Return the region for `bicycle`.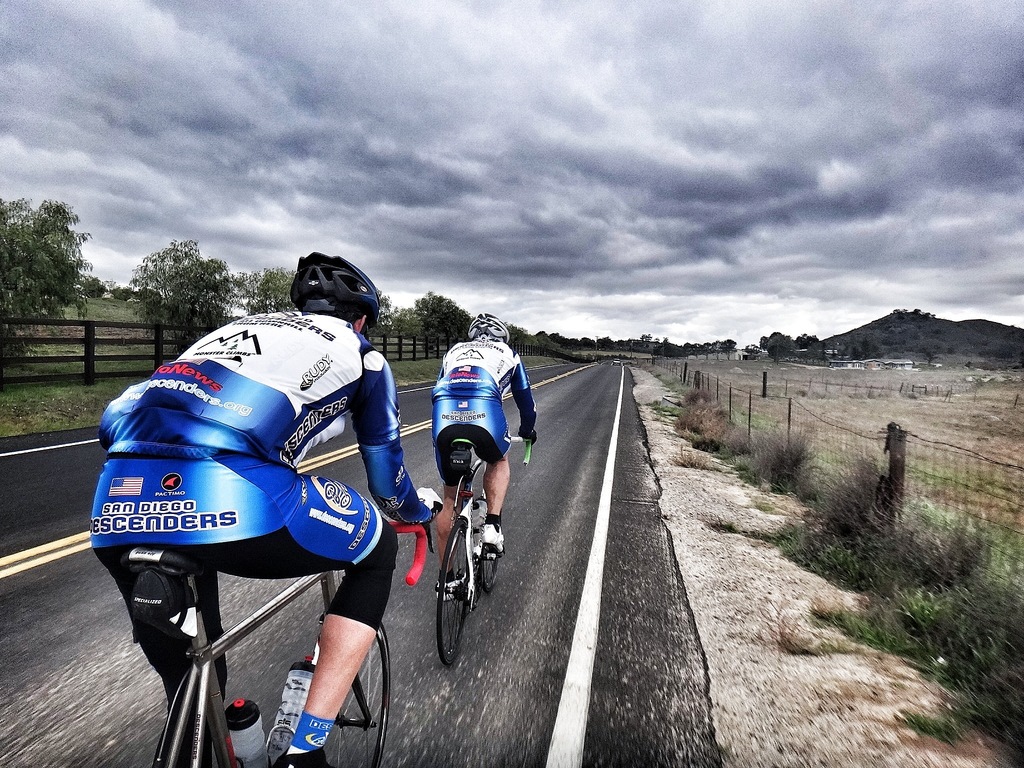
420, 424, 503, 687.
